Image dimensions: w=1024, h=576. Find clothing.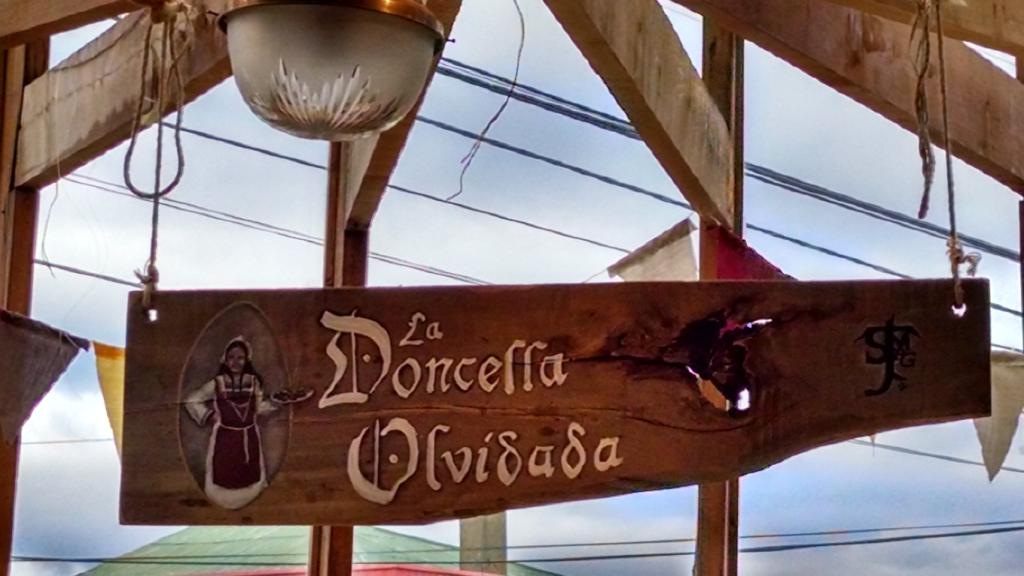
(x1=188, y1=367, x2=284, y2=506).
